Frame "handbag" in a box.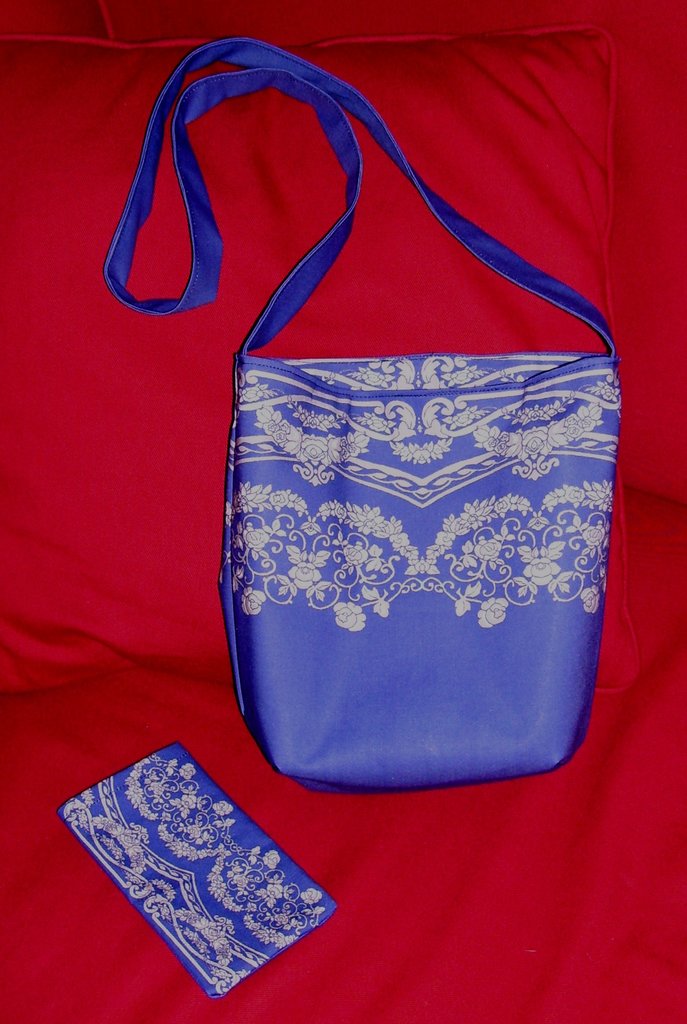
Rect(103, 33, 615, 792).
